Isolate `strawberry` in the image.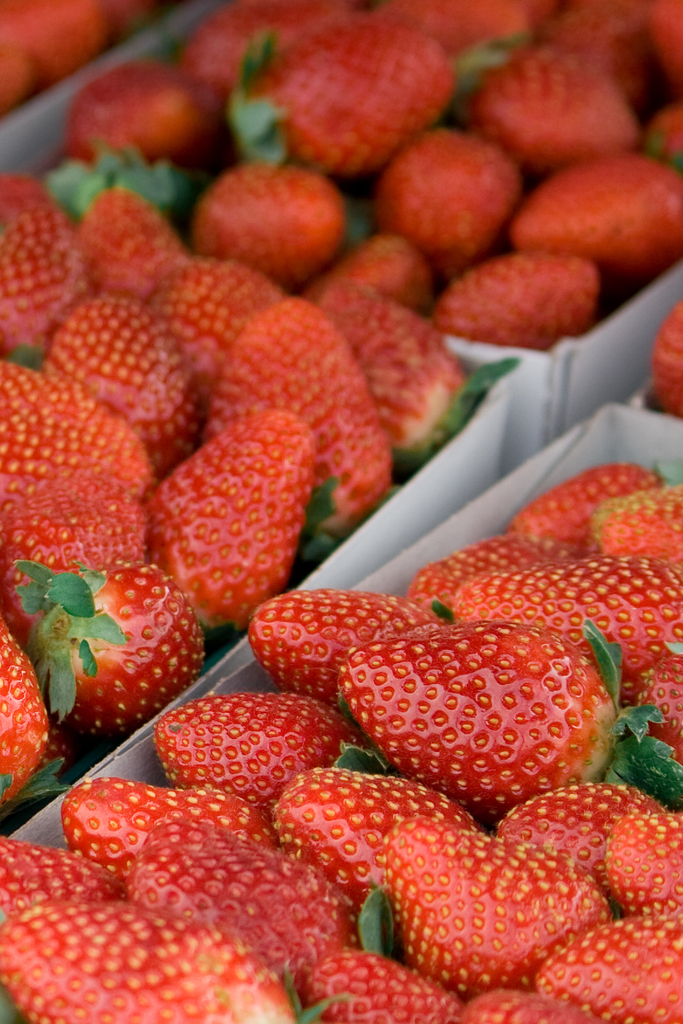
Isolated region: 0/0/100/97.
